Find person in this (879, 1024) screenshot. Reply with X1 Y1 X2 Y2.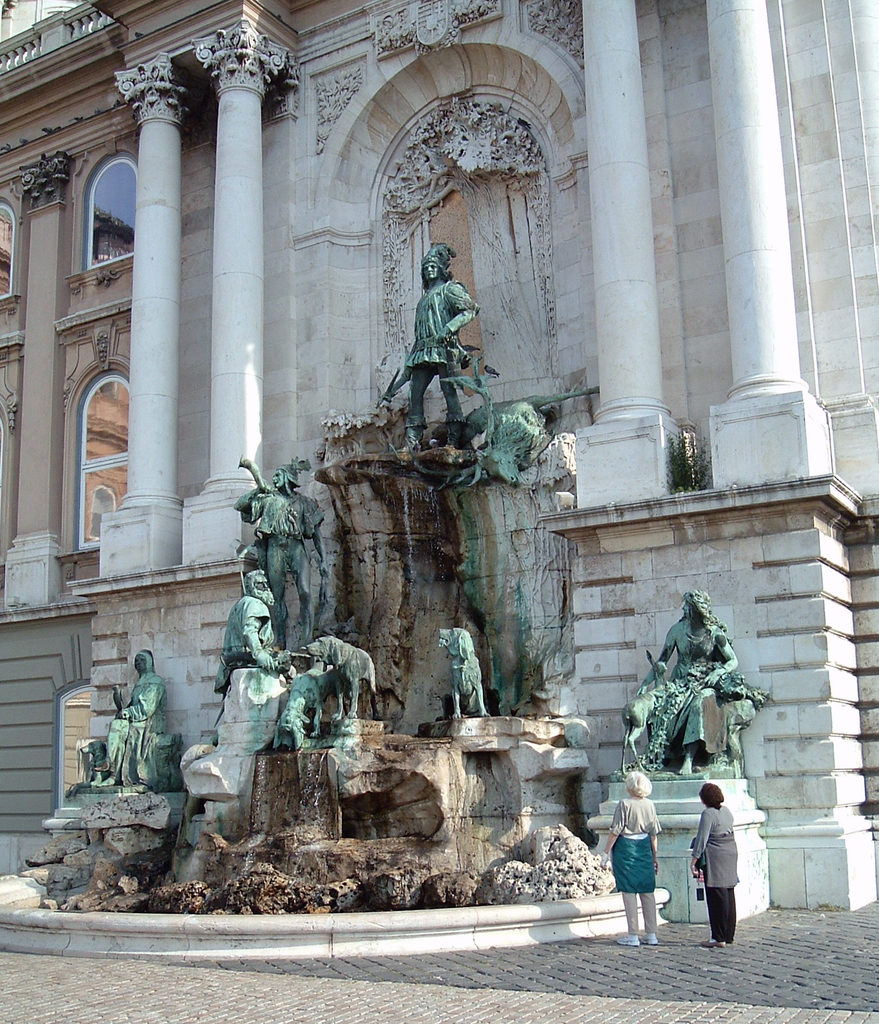
211 566 299 687.
